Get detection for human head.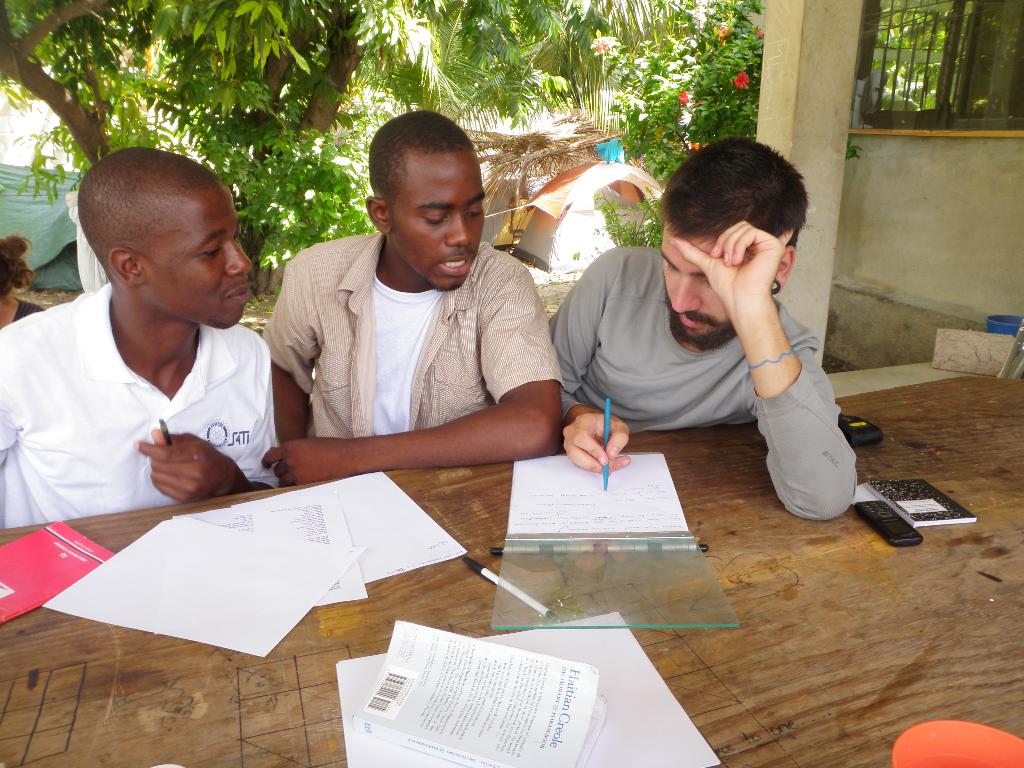
Detection: Rect(657, 136, 806, 352).
